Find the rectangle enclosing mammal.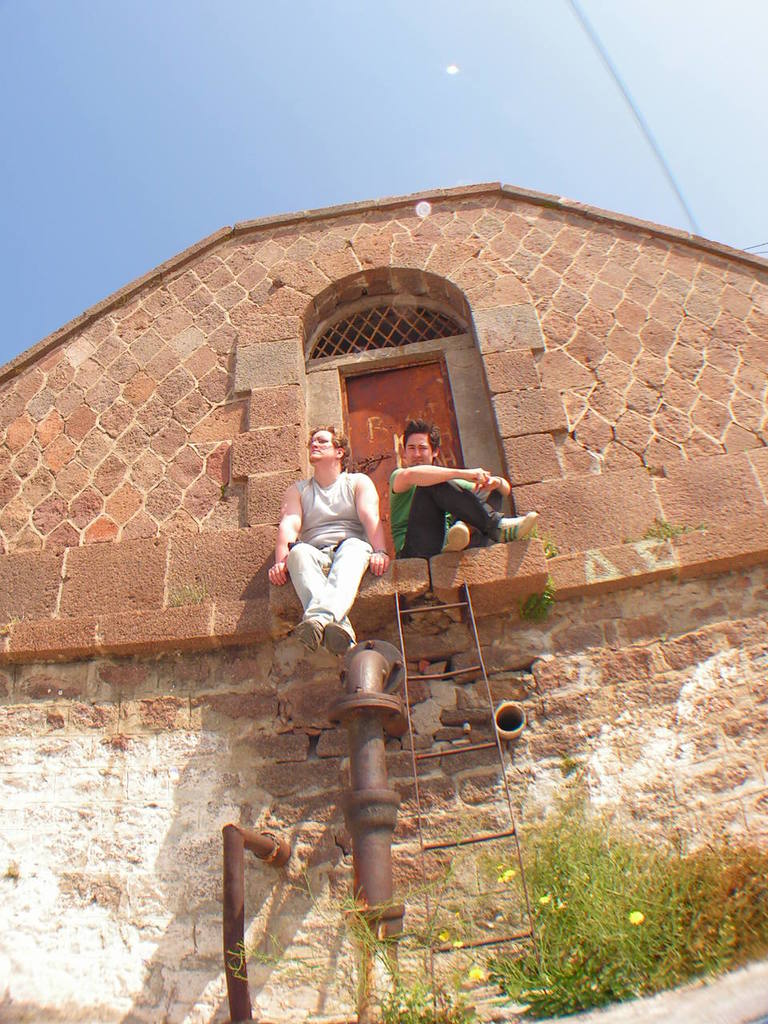
384/418/539/558.
